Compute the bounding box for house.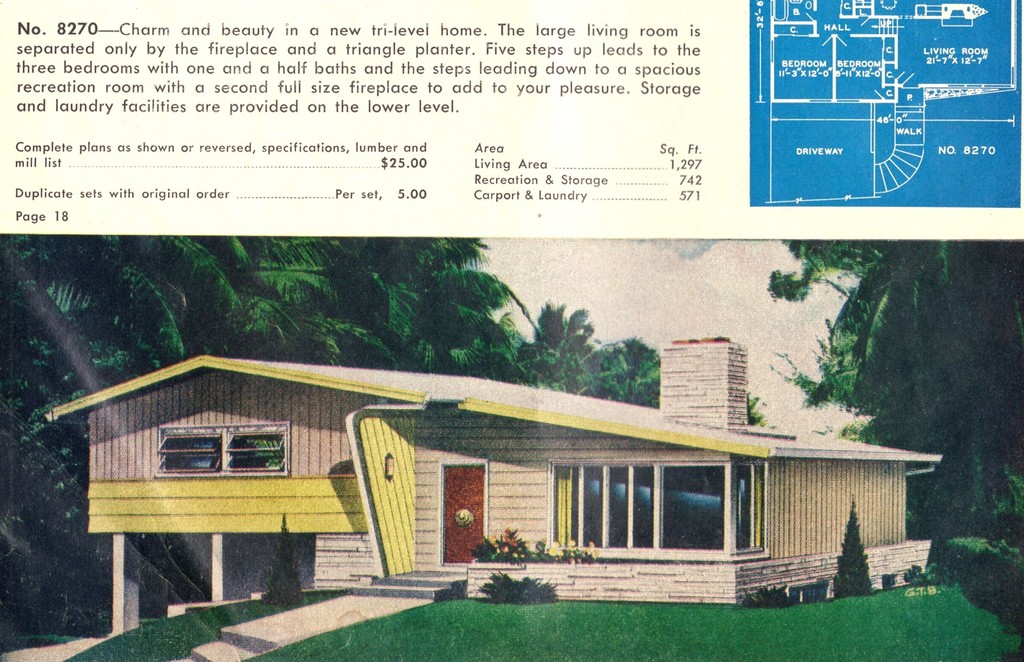
crop(70, 301, 942, 595).
